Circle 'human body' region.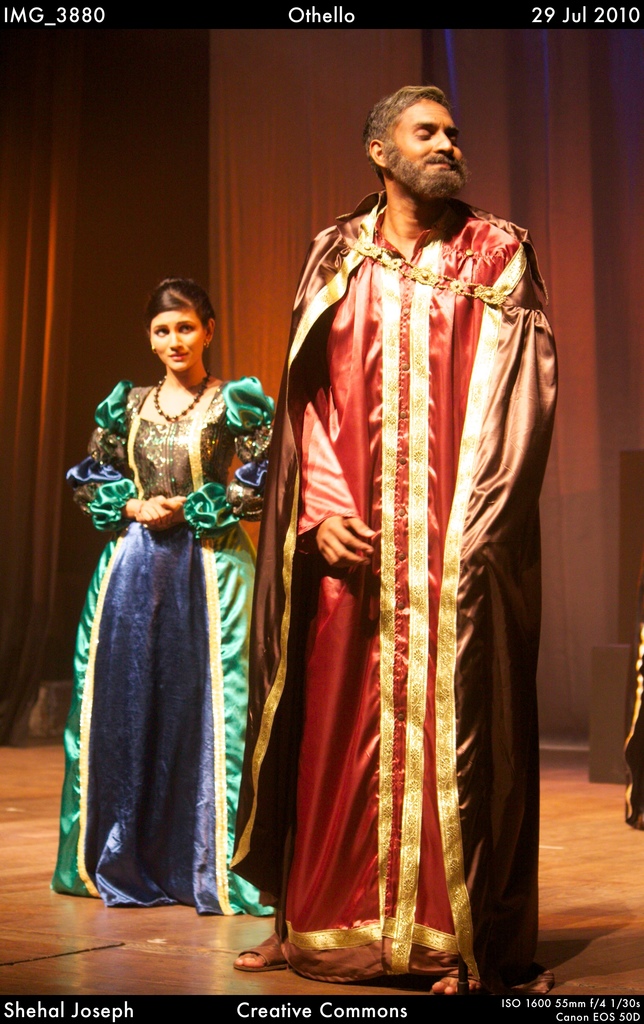
Region: <region>45, 271, 280, 913</region>.
